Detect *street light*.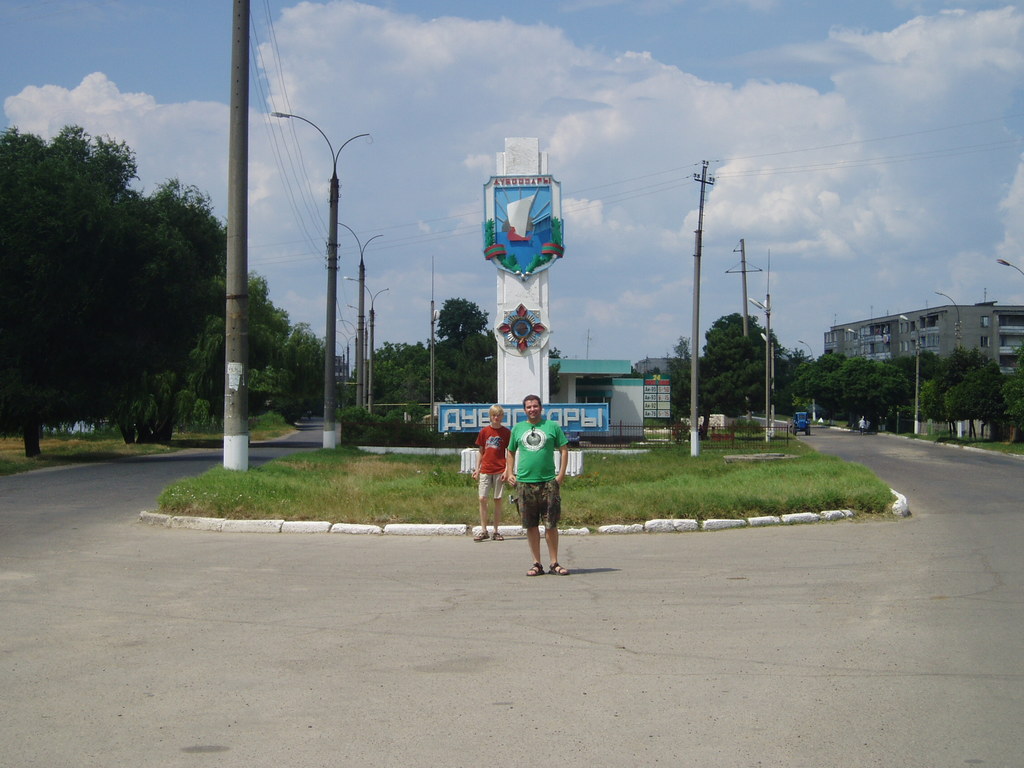
Detected at <bbox>929, 285, 964, 441</bbox>.
